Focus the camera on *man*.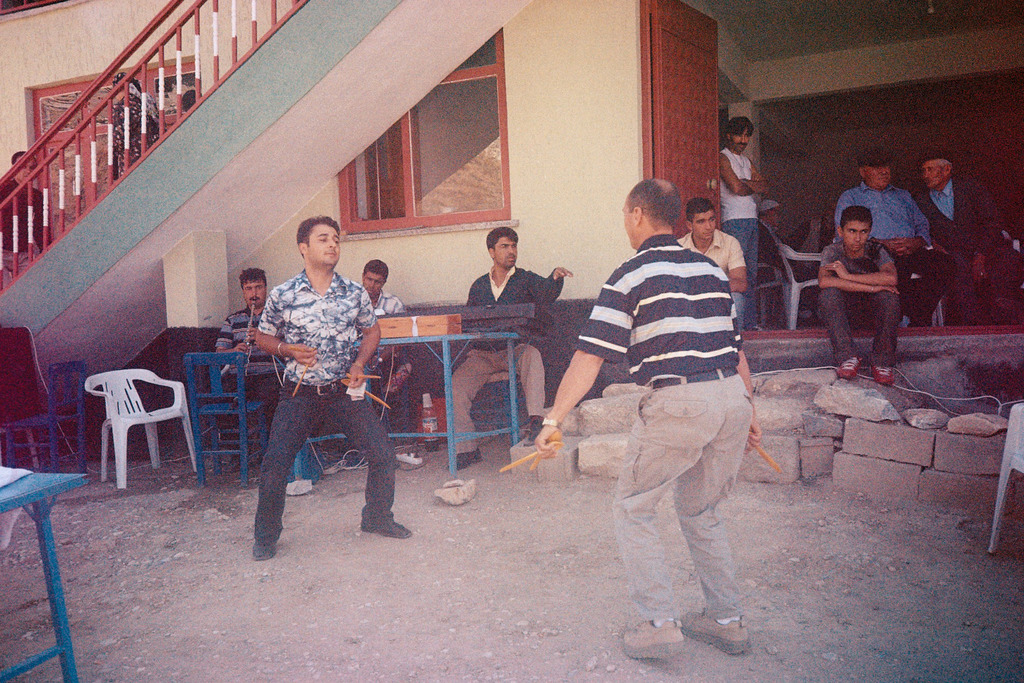
Focus region: (left=819, top=210, right=903, bottom=391).
